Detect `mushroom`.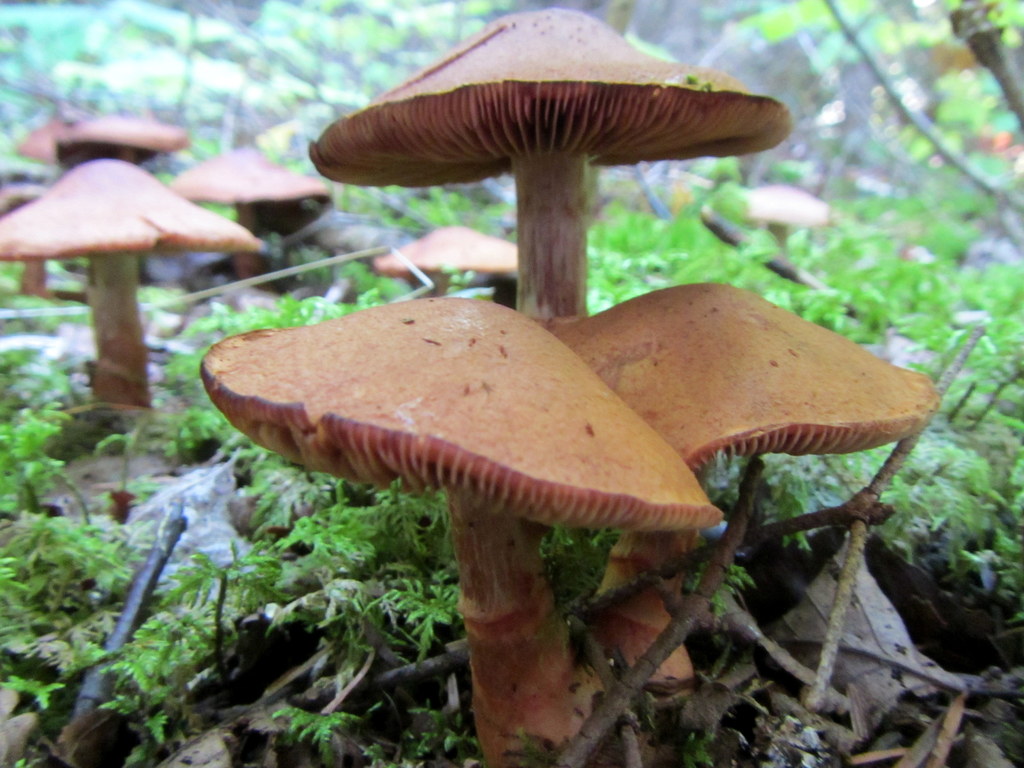
Detected at [x1=0, y1=182, x2=51, y2=296].
